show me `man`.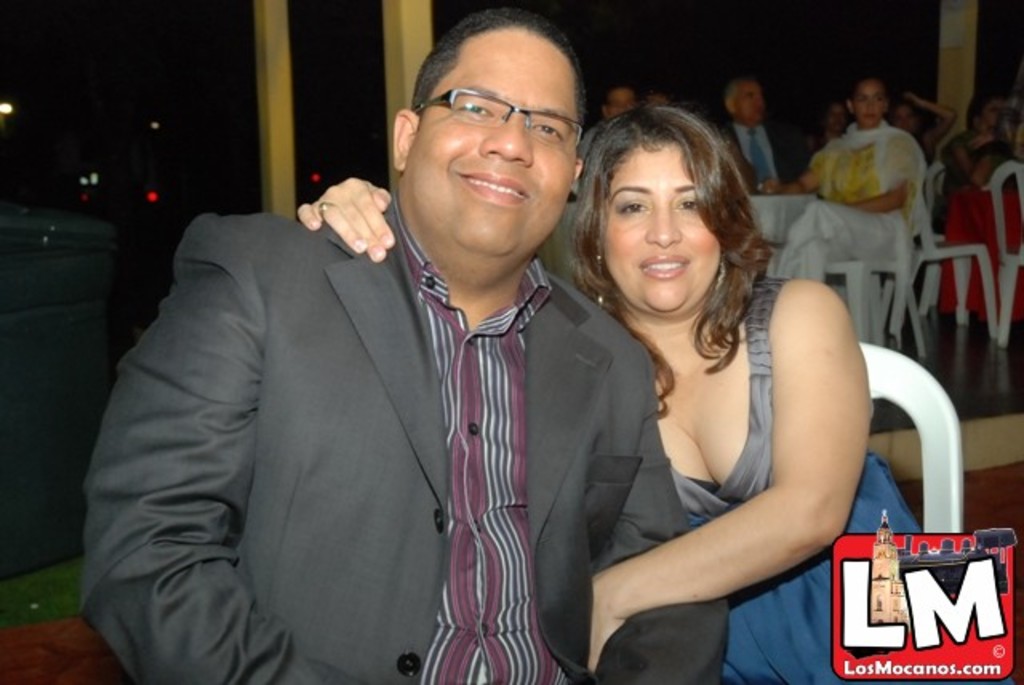
`man` is here: locate(75, 3, 733, 683).
